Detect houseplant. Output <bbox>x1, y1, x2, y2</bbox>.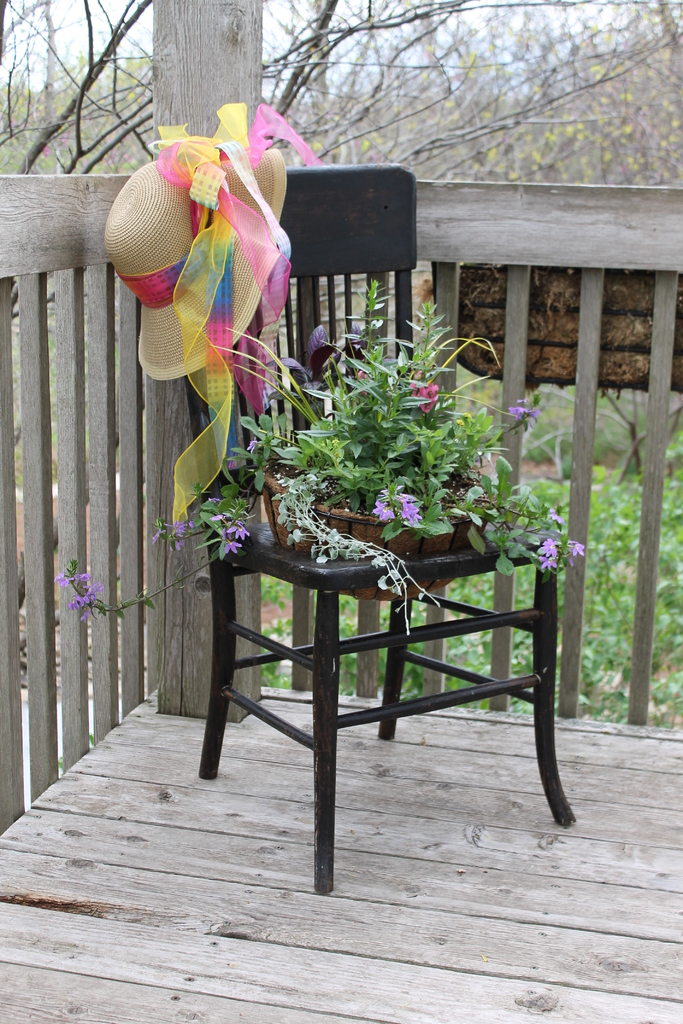
<bbox>54, 272, 592, 646</bbox>.
